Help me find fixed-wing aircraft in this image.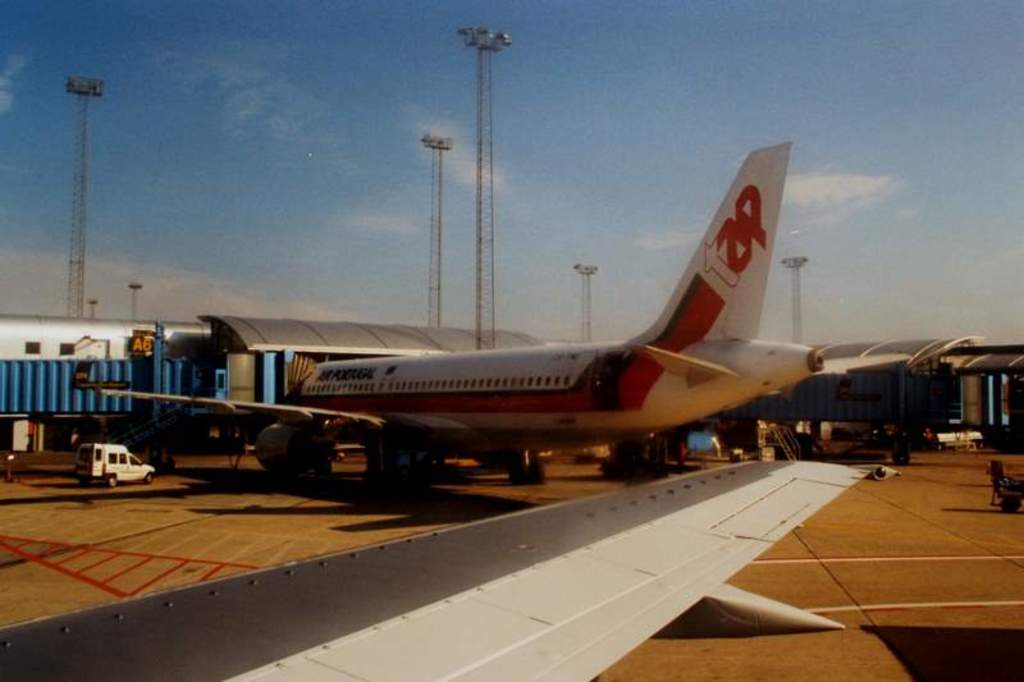
Found it: pyautogui.locateOnScreen(101, 138, 911, 490).
